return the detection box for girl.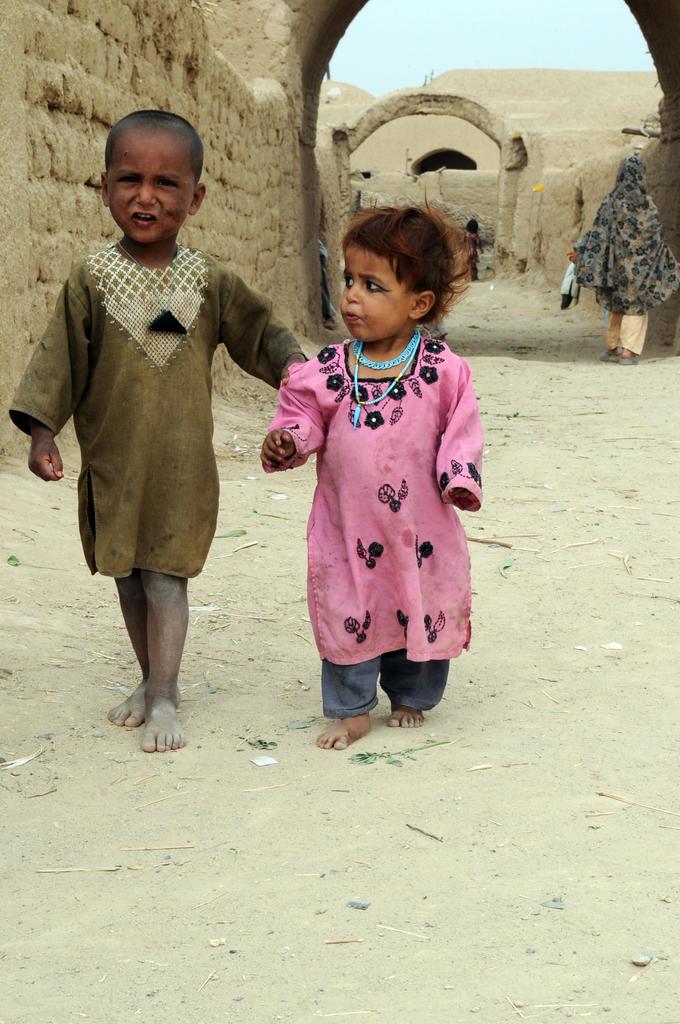
locate(259, 206, 478, 750).
